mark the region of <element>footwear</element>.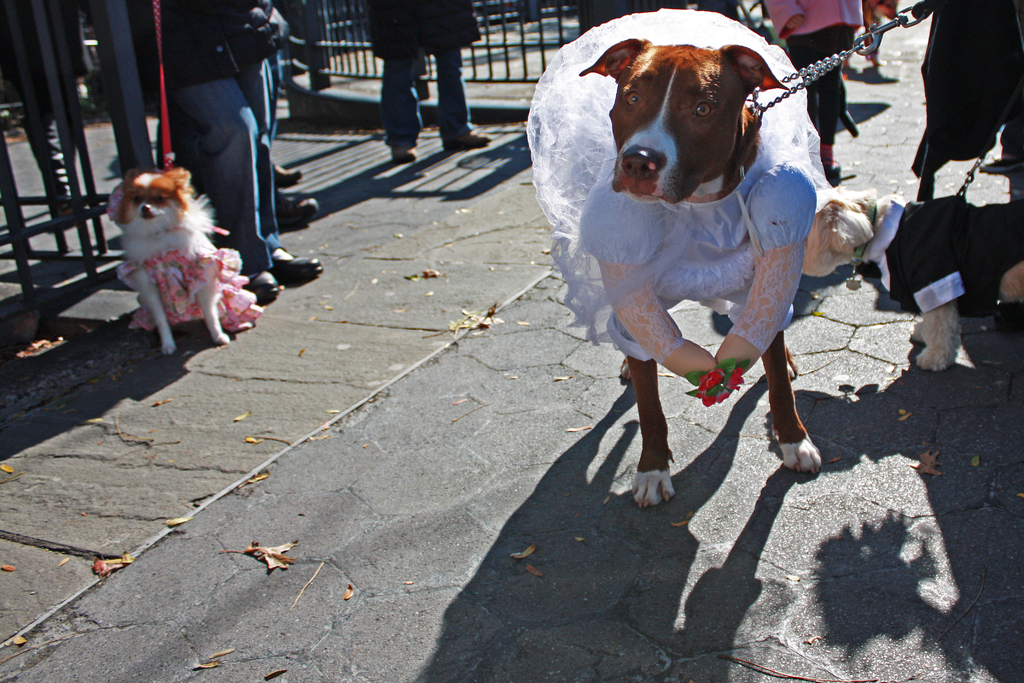
Region: <box>266,254,324,278</box>.
